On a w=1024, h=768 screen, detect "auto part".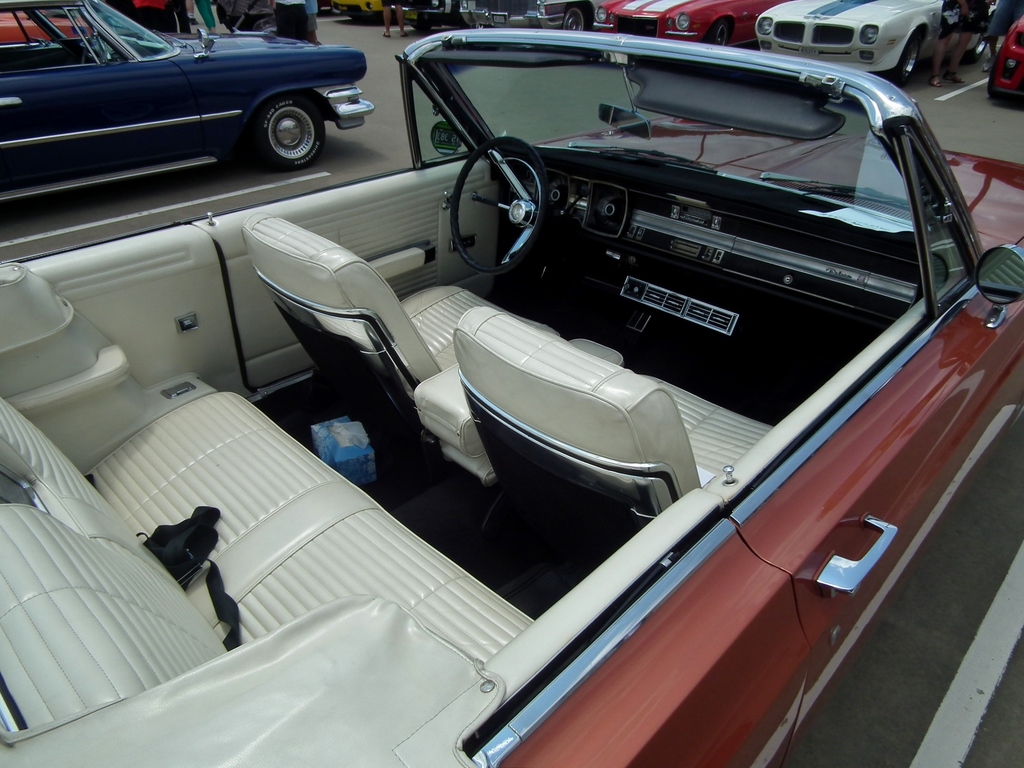
BBox(889, 22, 929, 92).
